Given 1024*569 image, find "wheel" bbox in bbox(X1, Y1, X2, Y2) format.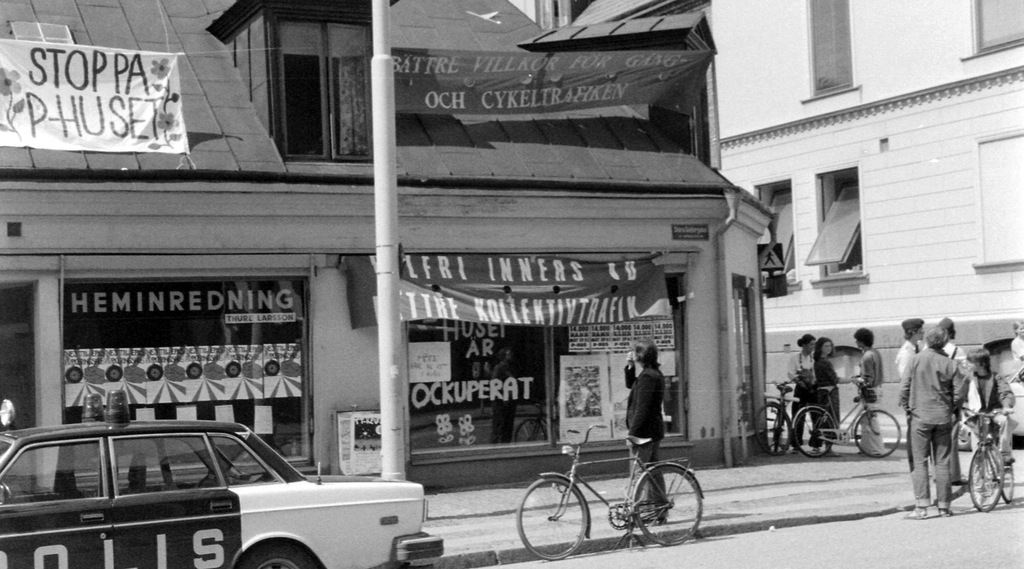
bbox(970, 445, 1005, 511).
